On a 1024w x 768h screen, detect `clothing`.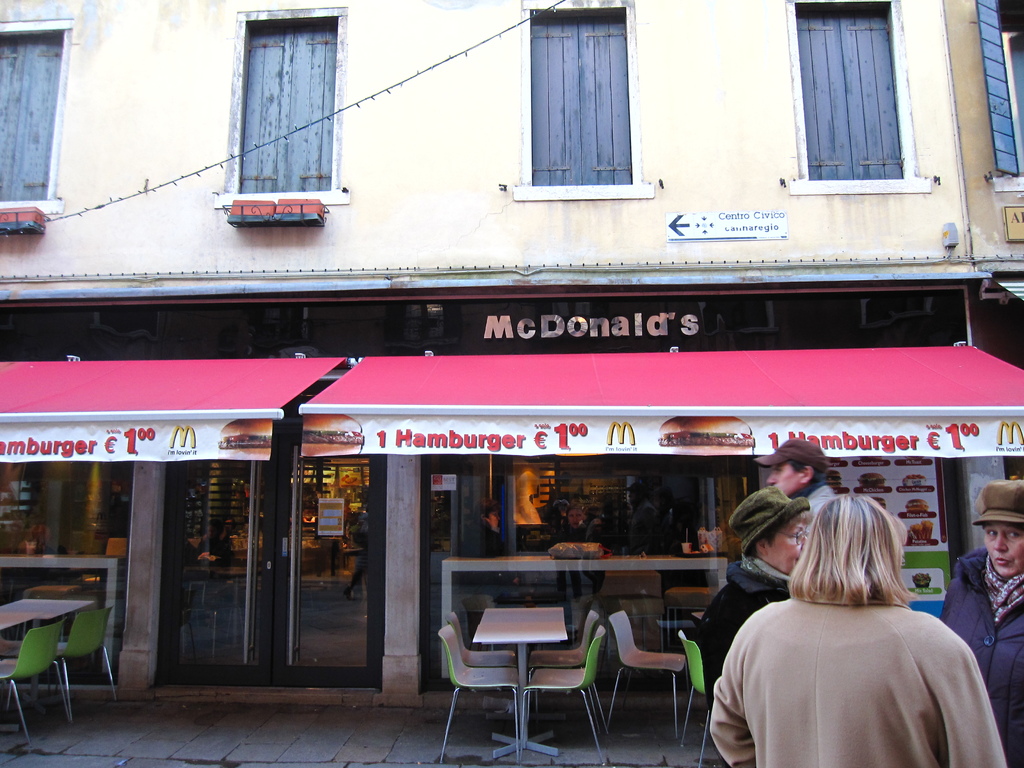
detection(688, 560, 807, 701).
